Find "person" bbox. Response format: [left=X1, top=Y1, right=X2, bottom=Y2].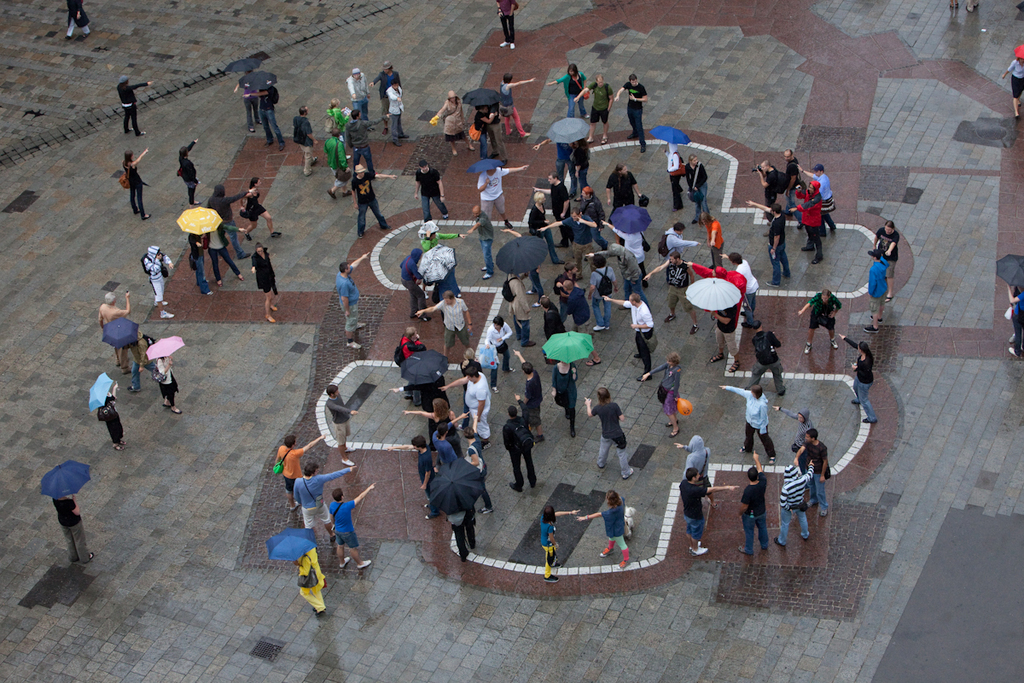
[left=189, top=231, right=207, bottom=295].
